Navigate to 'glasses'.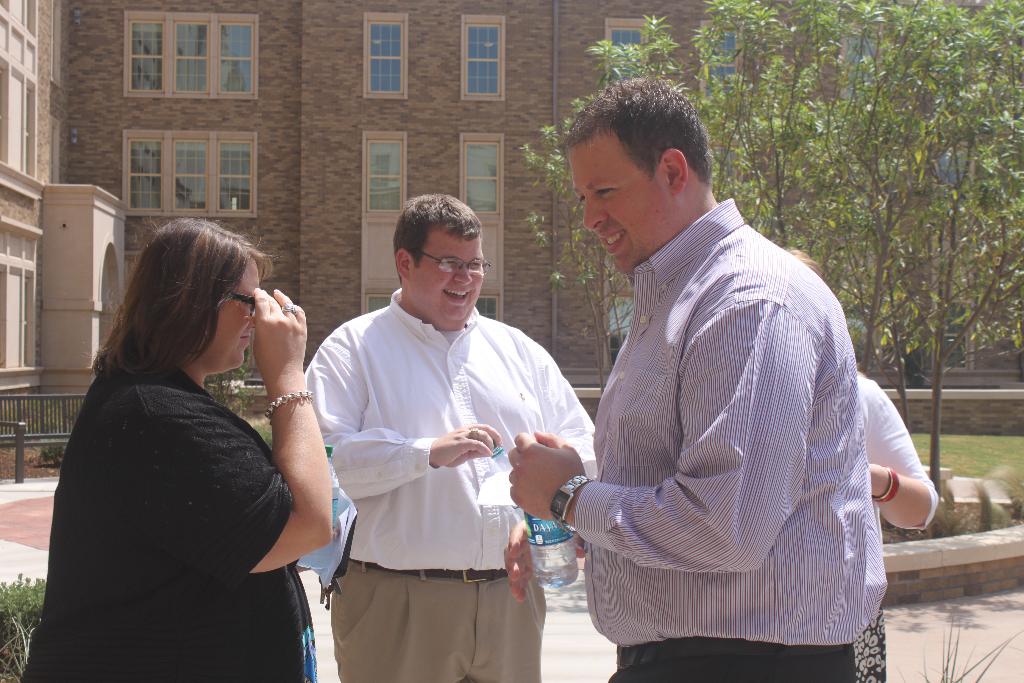
Navigation target: <region>404, 243, 488, 278</region>.
